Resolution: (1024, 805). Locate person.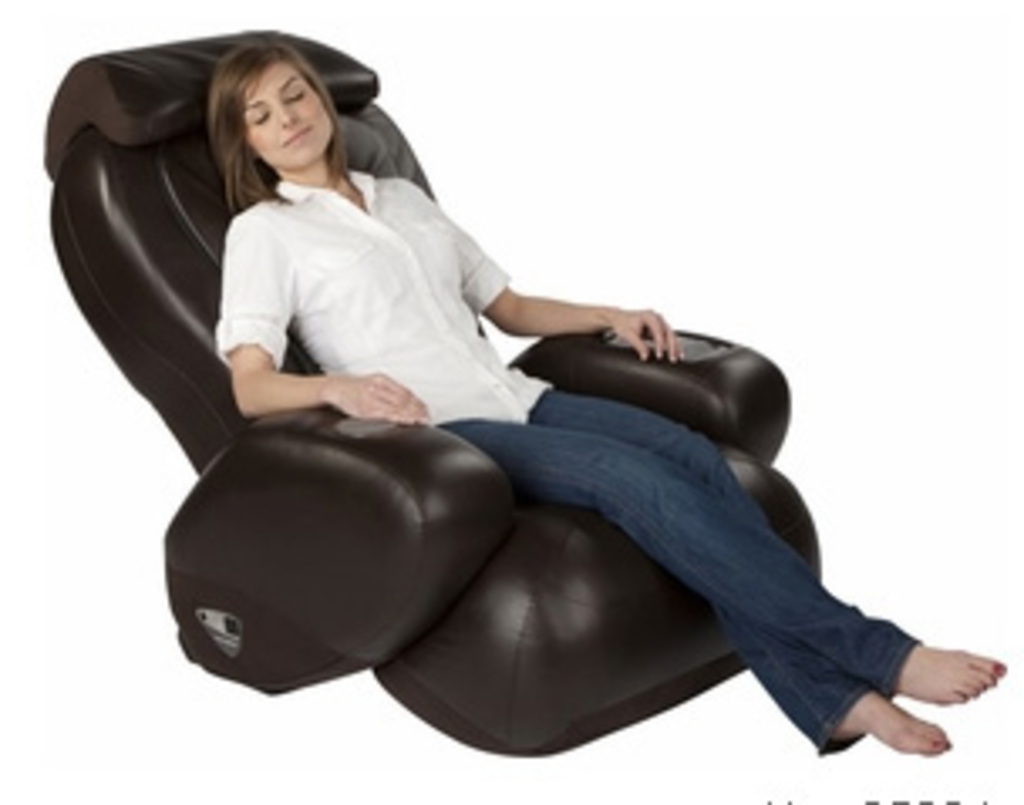
crop(98, 3, 953, 744).
